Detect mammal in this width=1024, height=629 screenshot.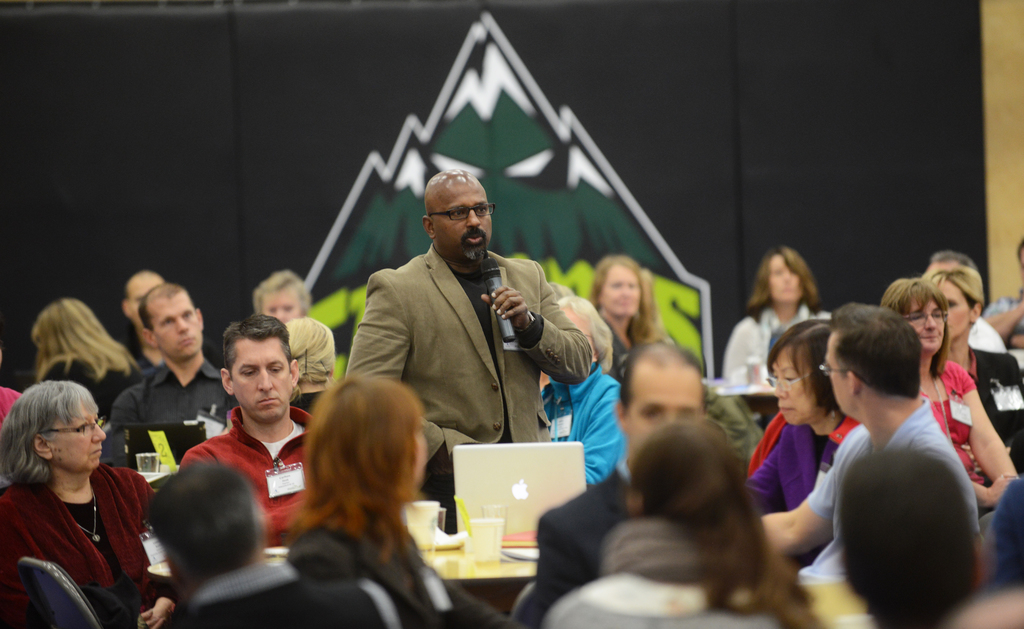
Detection: detection(929, 251, 981, 295).
